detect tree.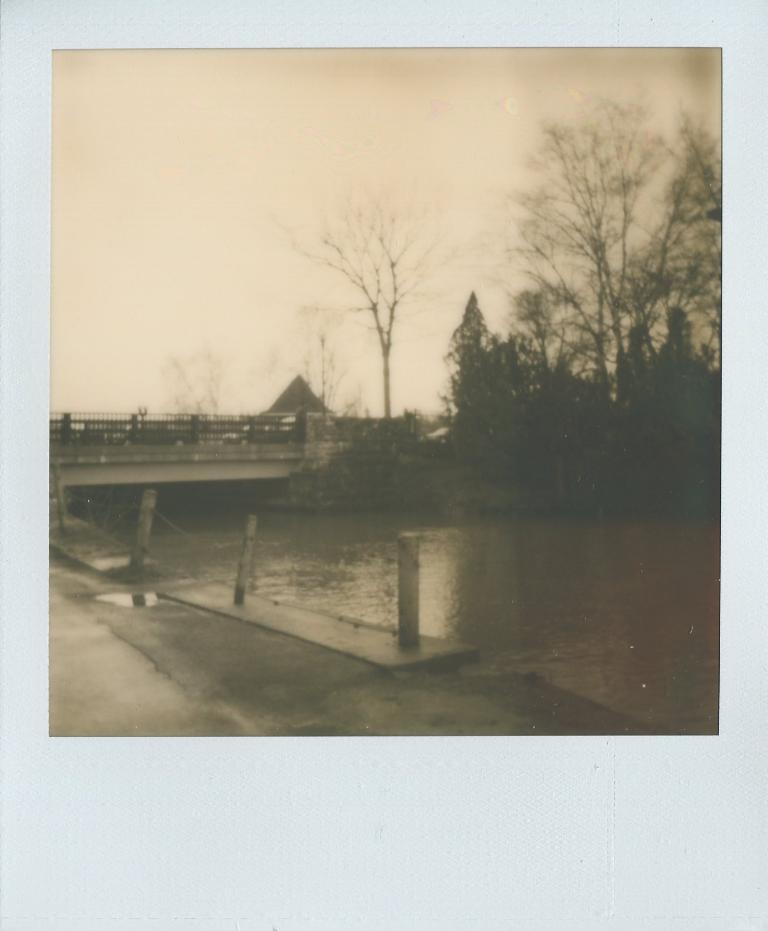
Detected at Rect(437, 276, 555, 504).
